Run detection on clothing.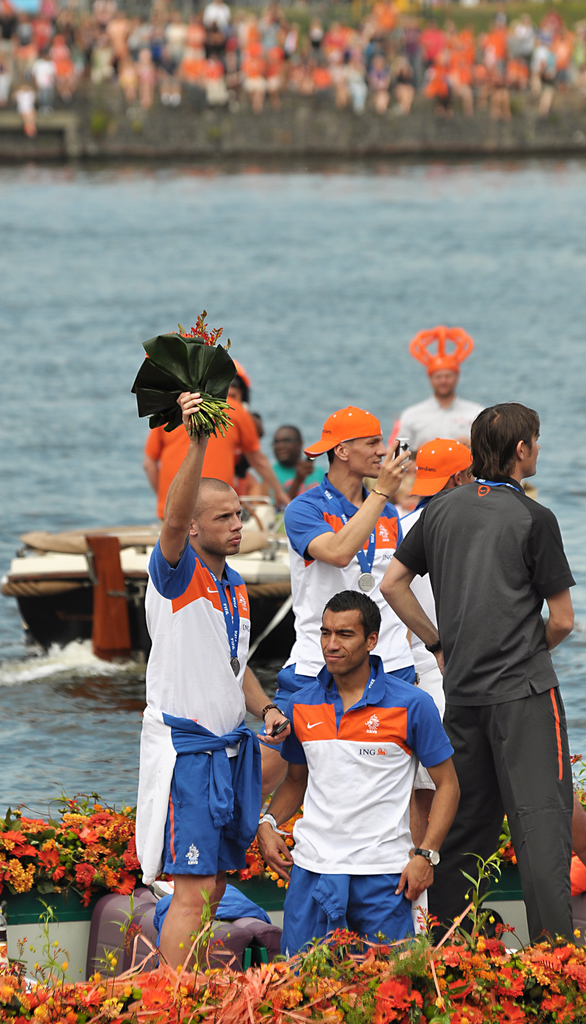
Result: (left=288, top=470, right=421, bottom=652).
